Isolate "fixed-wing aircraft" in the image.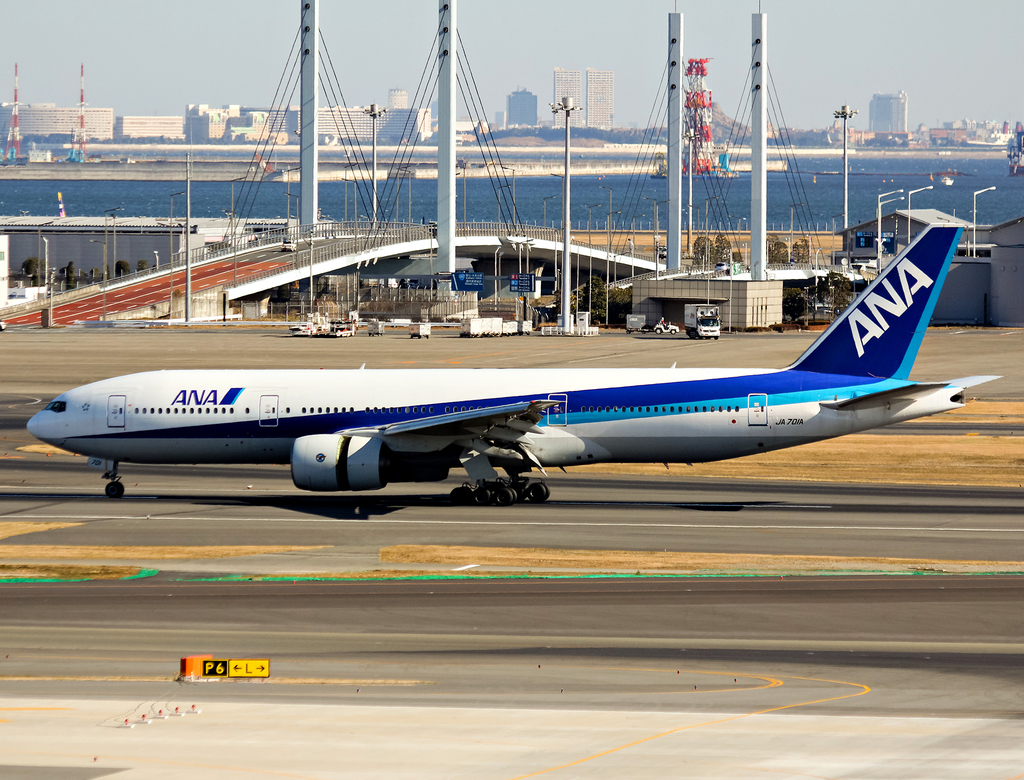
Isolated region: detection(24, 231, 1000, 523).
